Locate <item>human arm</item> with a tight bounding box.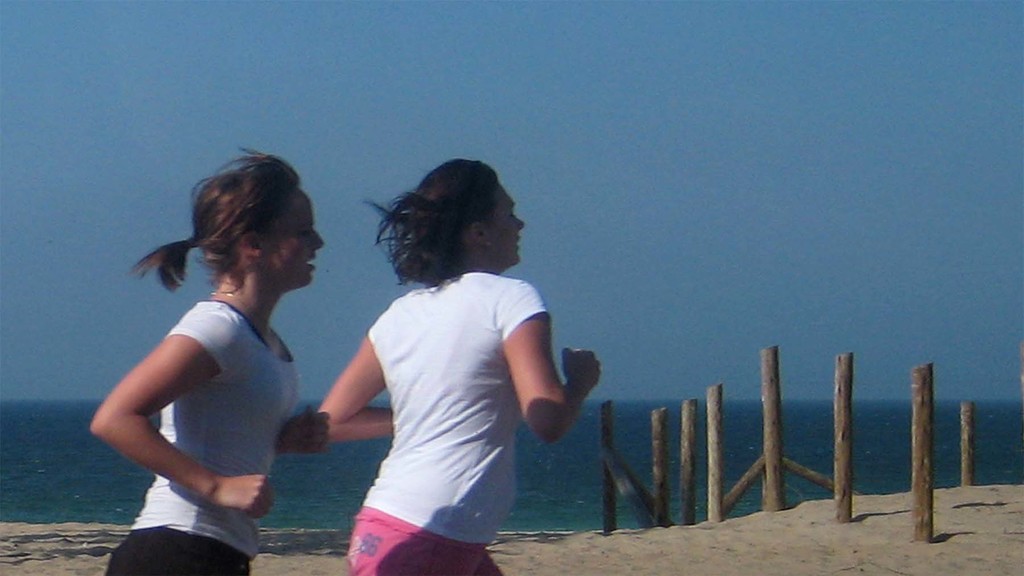
{"left": 273, "top": 403, "right": 335, "bottom": 456}.
